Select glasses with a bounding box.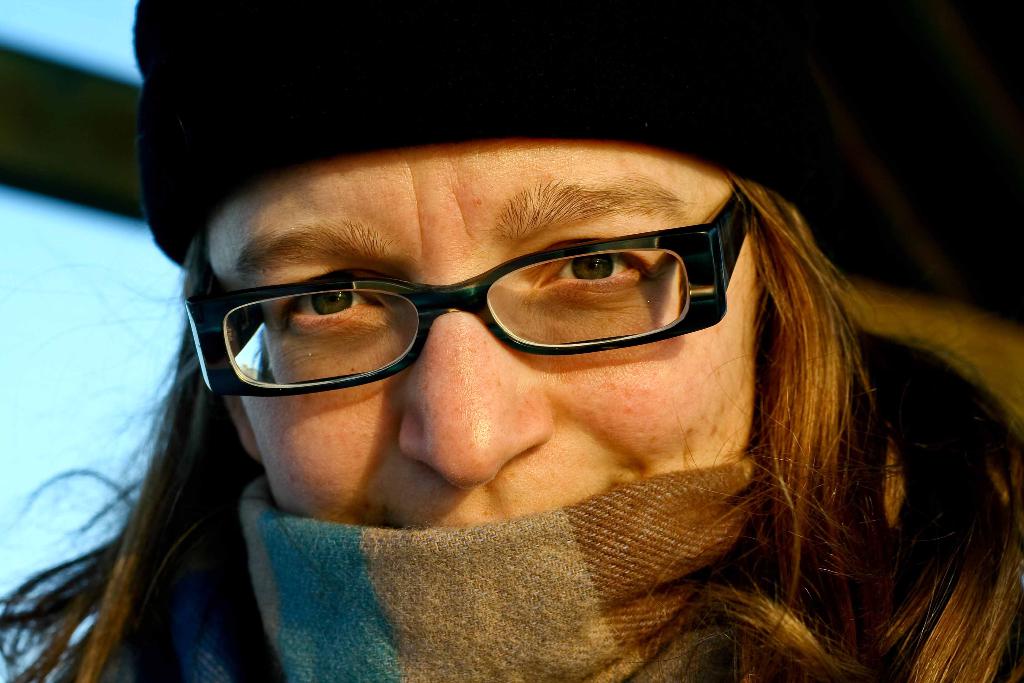
{"x1": 186, "y1": 204, "x2": 756, "y2": 397}.
